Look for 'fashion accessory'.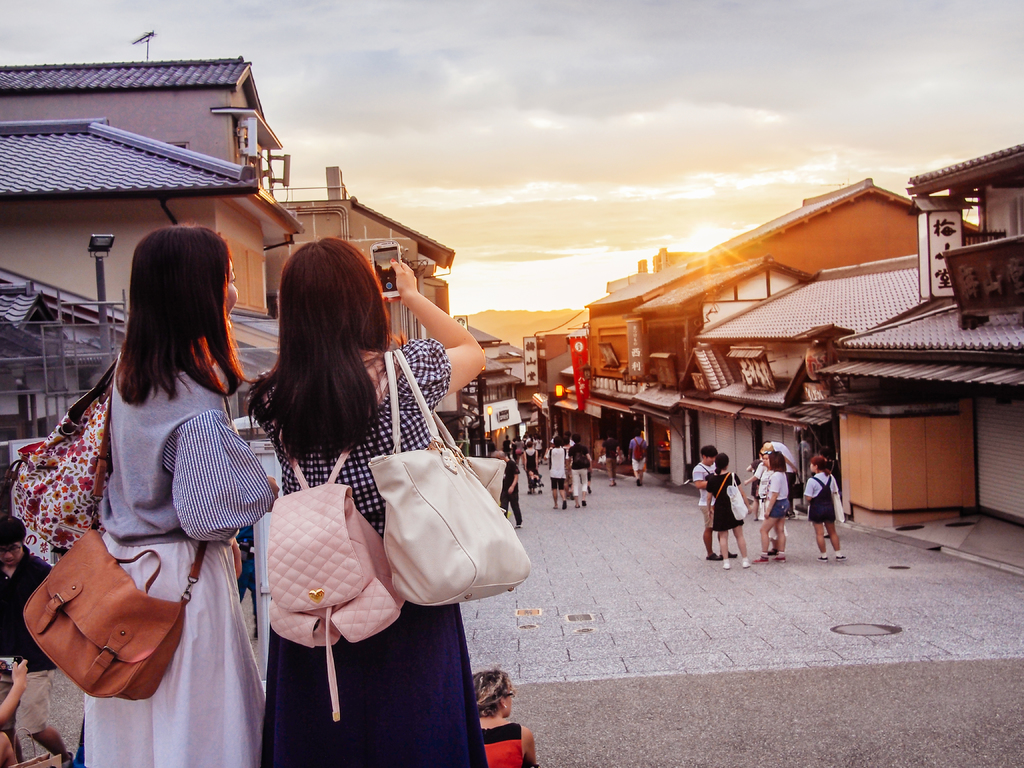
Found: rect(772, 549, 788, 563).
